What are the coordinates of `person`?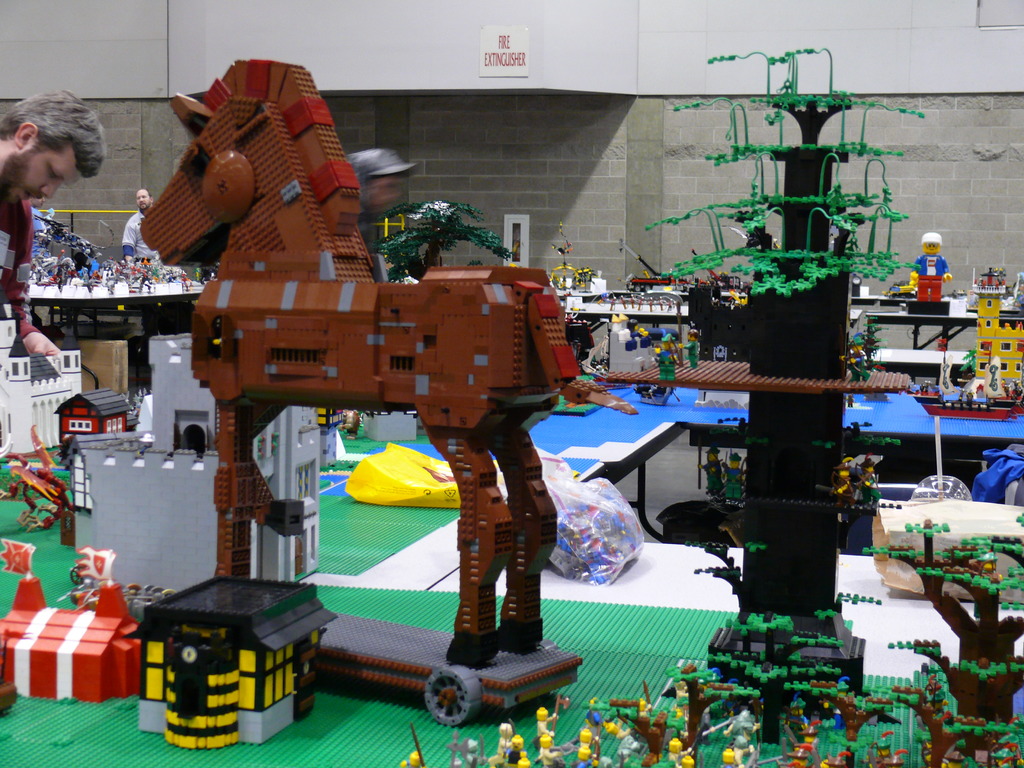
bbox=[700, 447, 718, 491].
